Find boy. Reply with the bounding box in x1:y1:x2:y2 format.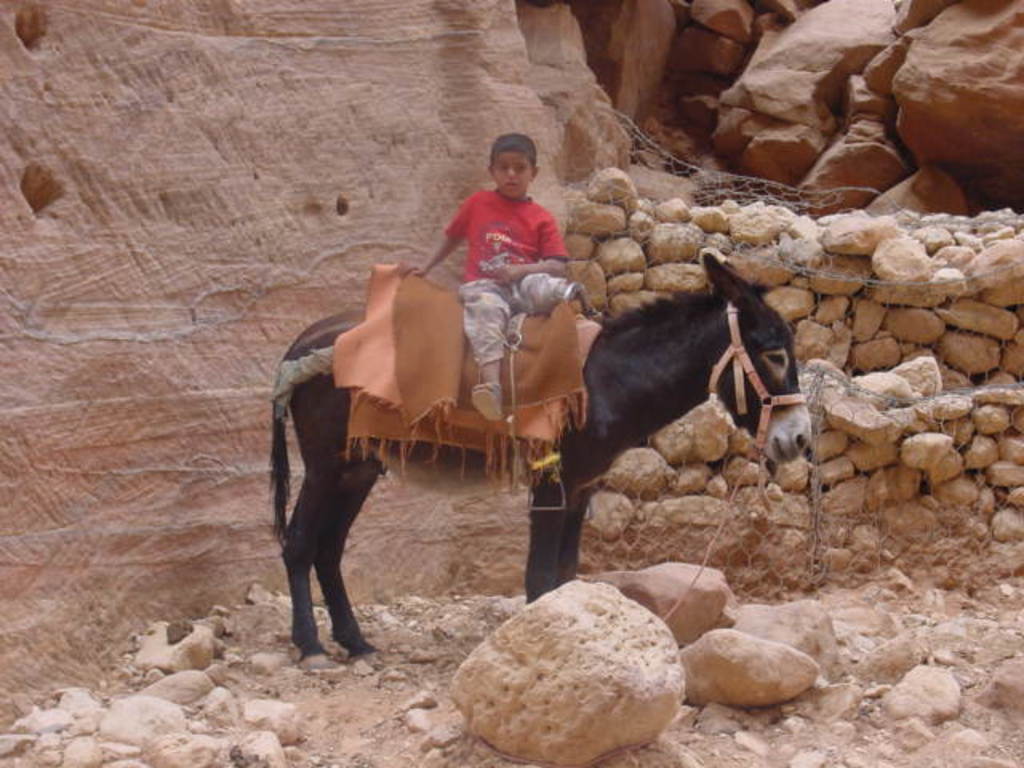
384:128:586:430.
